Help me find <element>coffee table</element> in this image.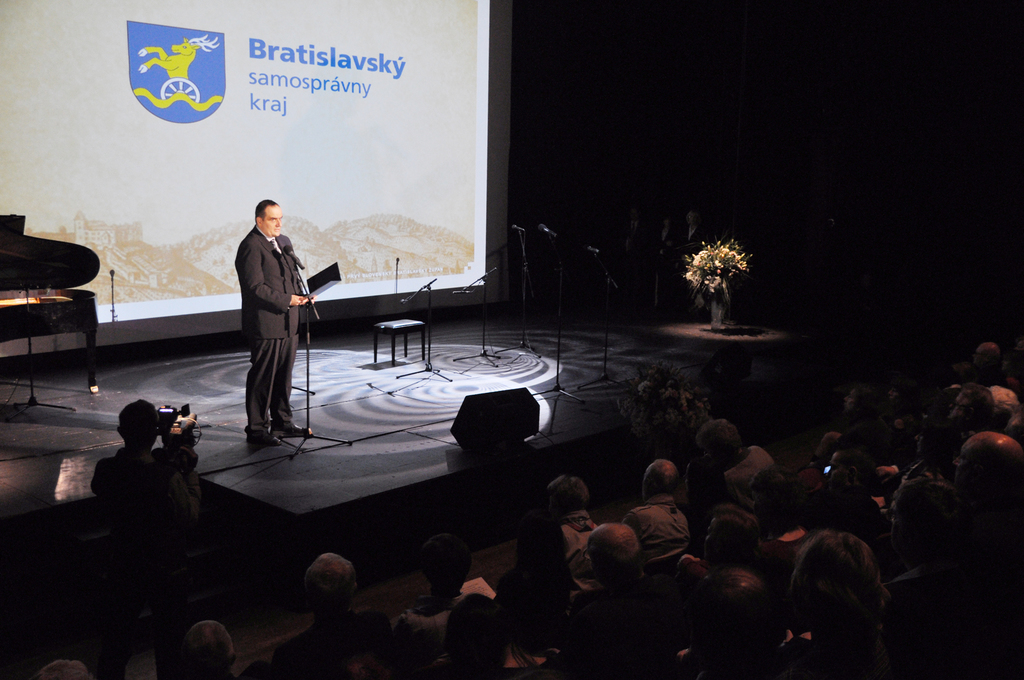
Found it: (378,314,429,366).
